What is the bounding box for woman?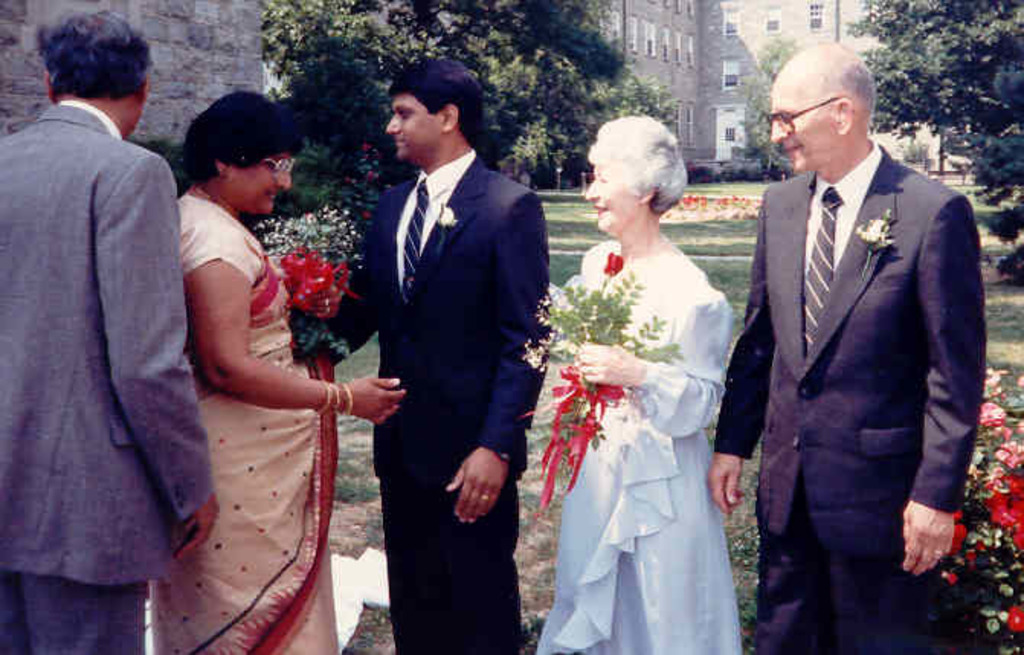
(147, 89, 406, 653).
